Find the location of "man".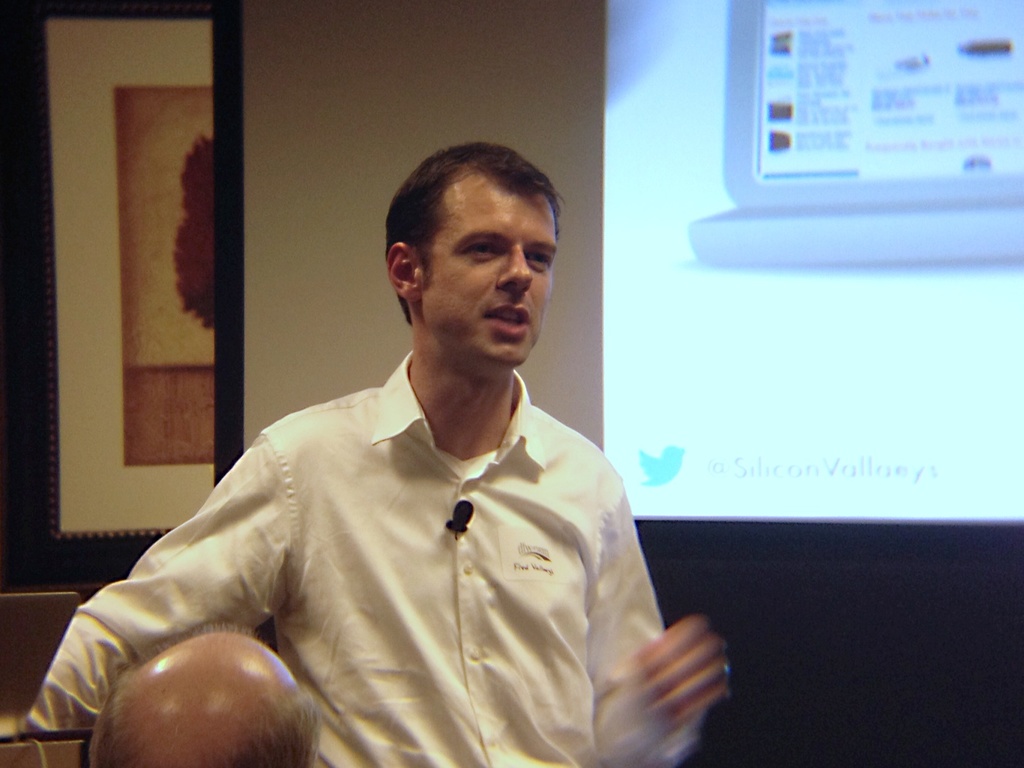
Location: [94,150,716,749].
